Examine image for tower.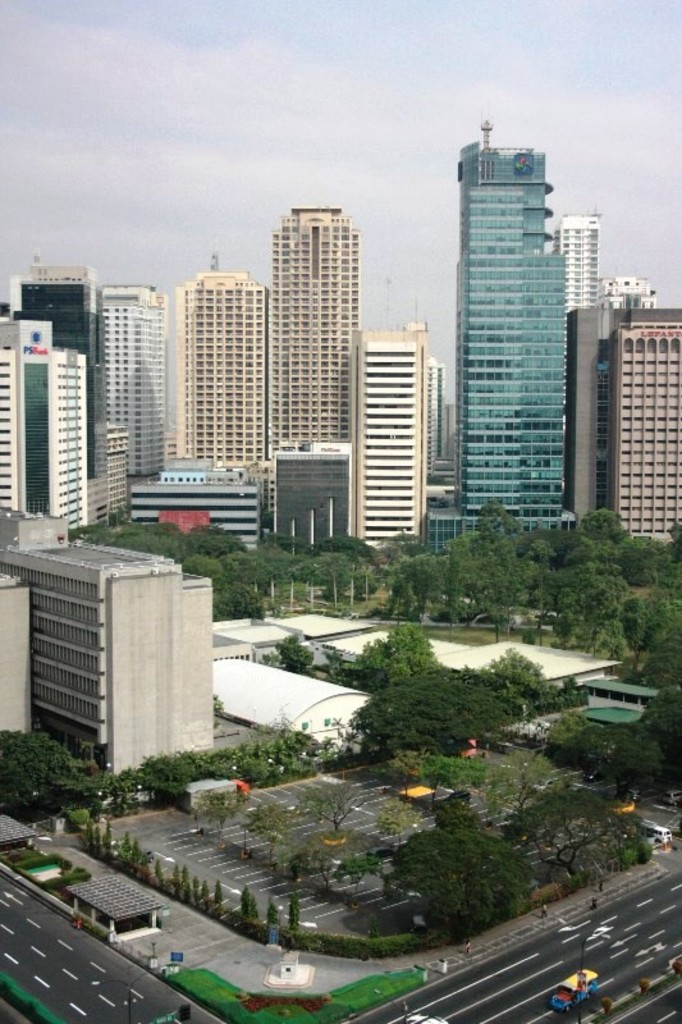
Examination result: region(266, 435, 356, 553).
